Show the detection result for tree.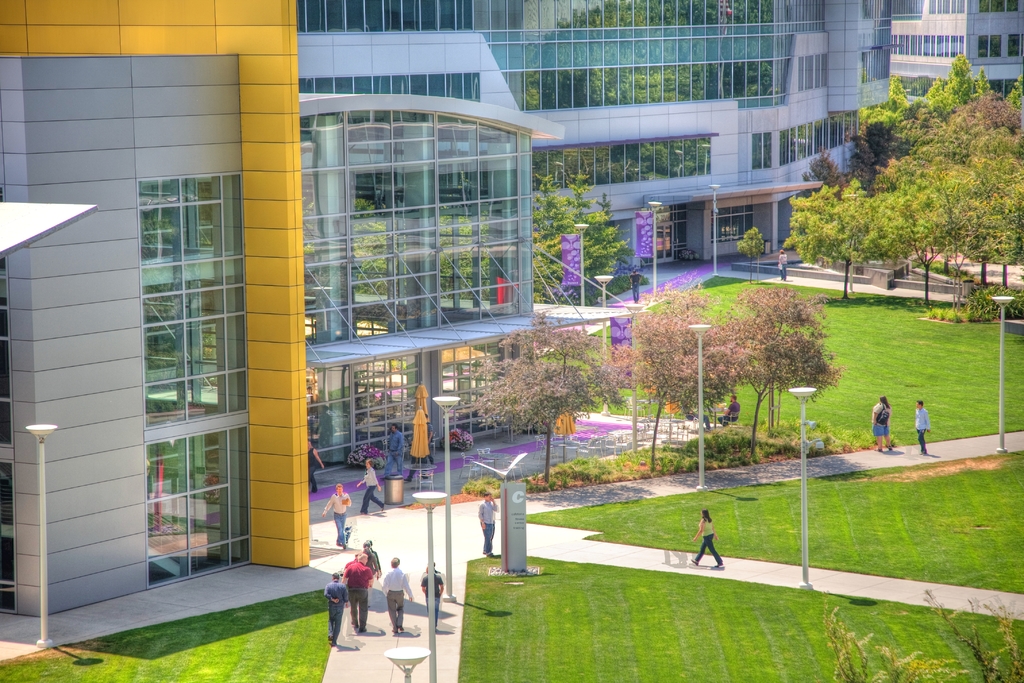
detection(1002, 76, 1023, 129).
